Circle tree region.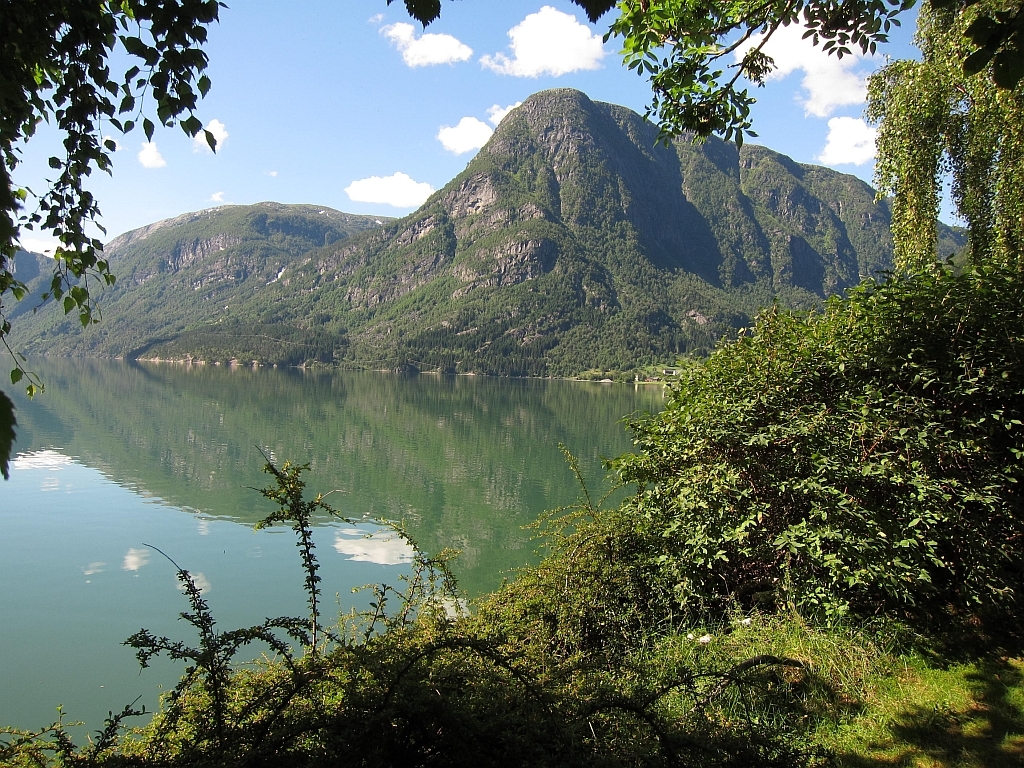
Region: x1=0, y1=0, x2=228, y2=480.
